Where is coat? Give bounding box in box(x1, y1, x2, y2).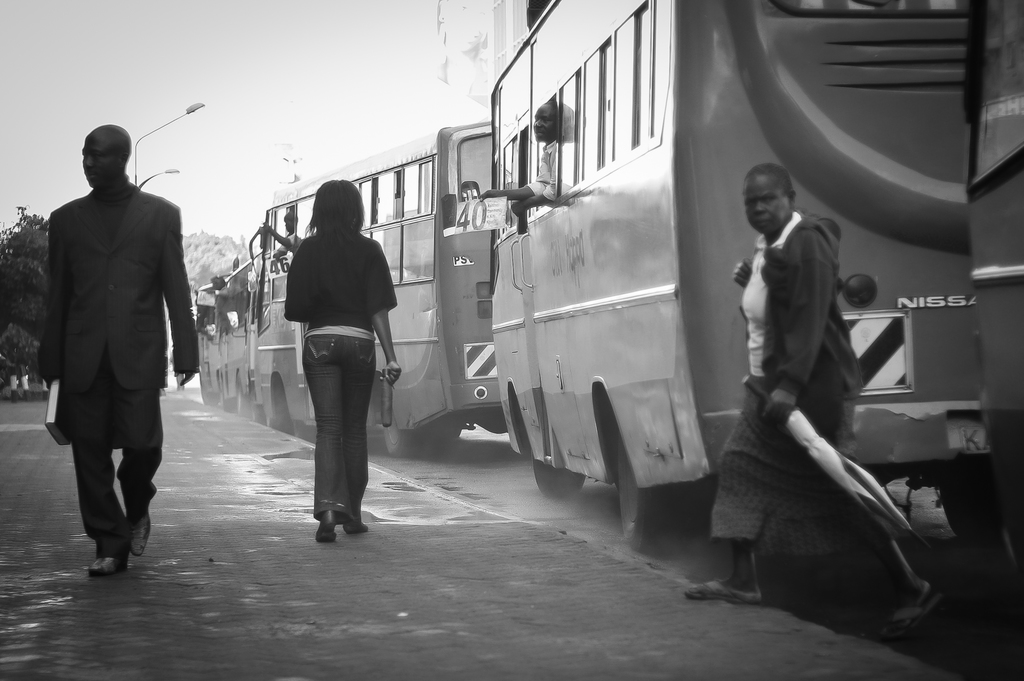
box(728, 208, 861, 396).
